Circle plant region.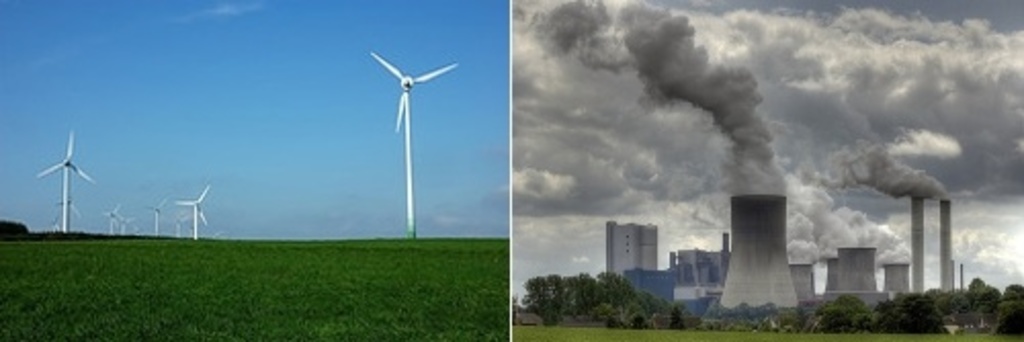
Region: (0, 225, 508, 340).
